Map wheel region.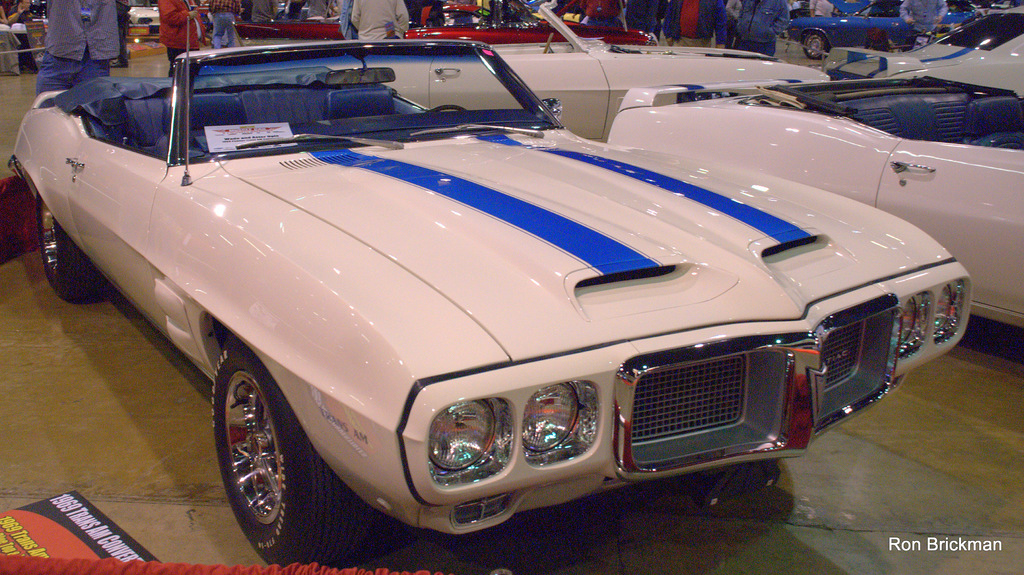
Mapped to region(214, 334, 366, 560).
